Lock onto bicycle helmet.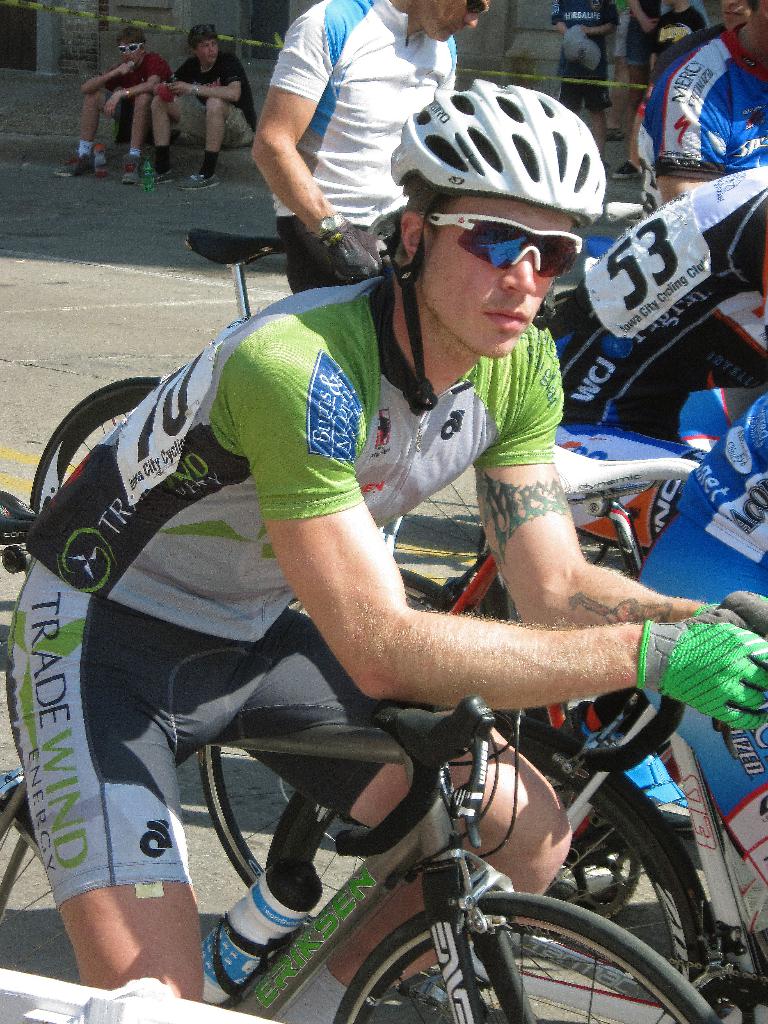
Locked: (397, 71, 604, 213).
